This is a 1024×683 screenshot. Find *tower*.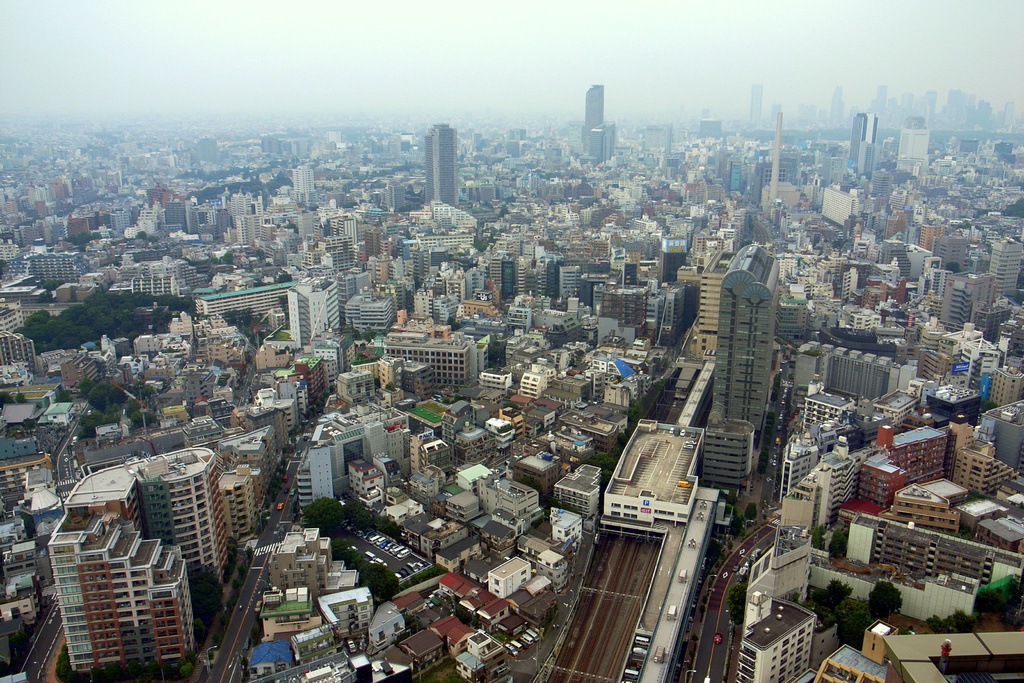
Bounding box: <box>585,117,620,172</box>.
